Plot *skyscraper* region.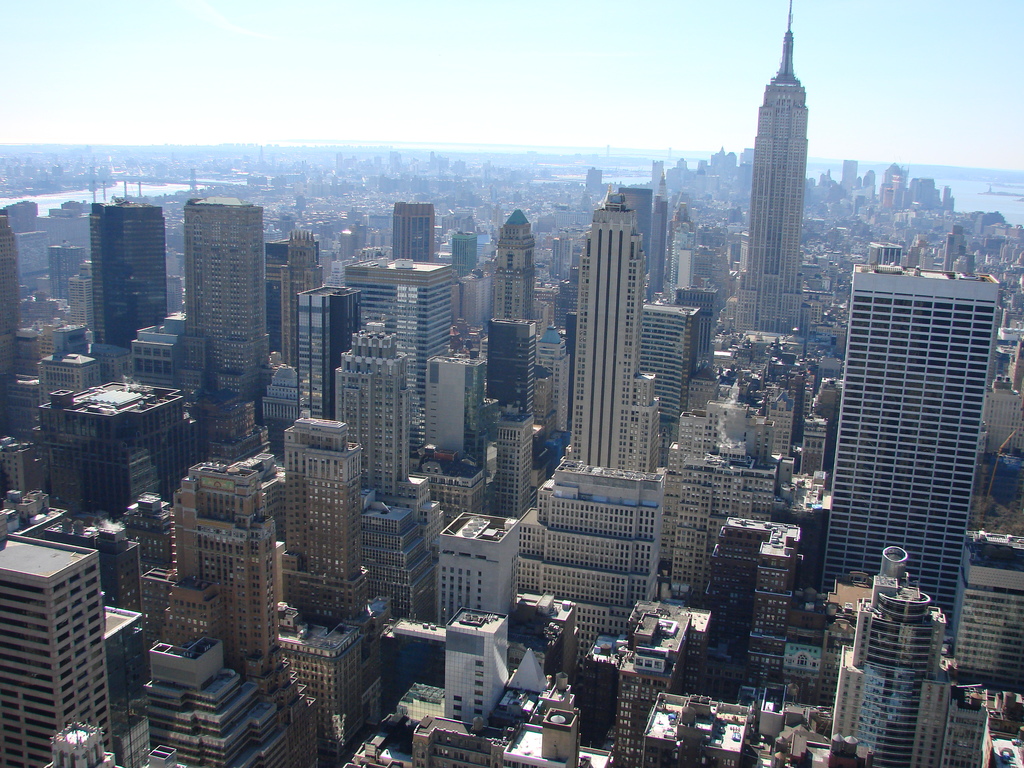
Plotted at 333:320:442:616.
